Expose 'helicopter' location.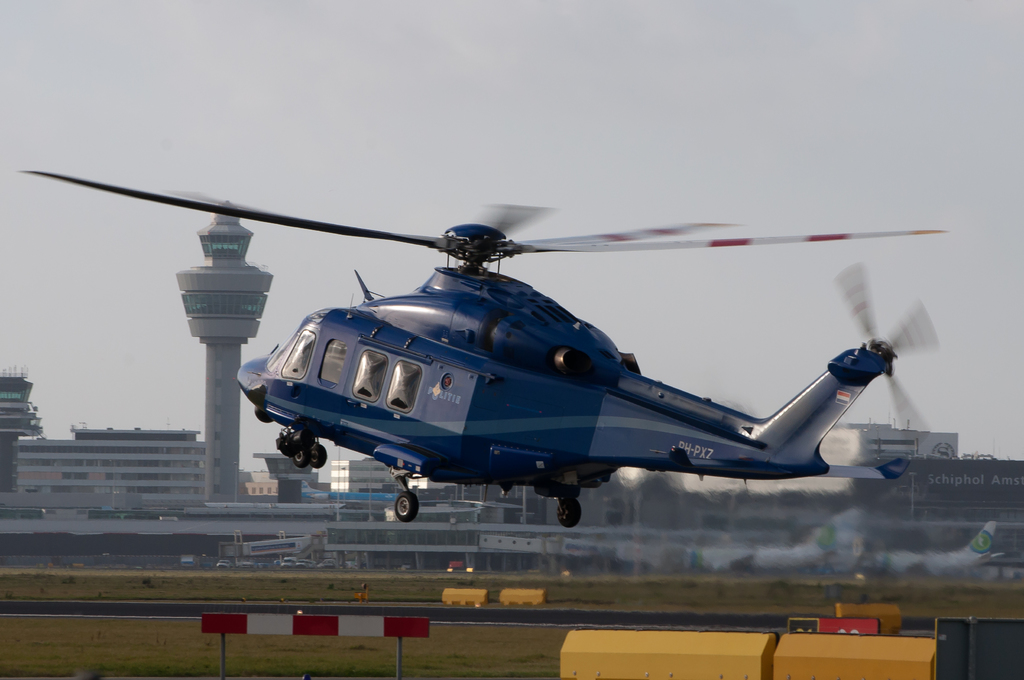
Exposed at rect(29, 159, 945, 553).
